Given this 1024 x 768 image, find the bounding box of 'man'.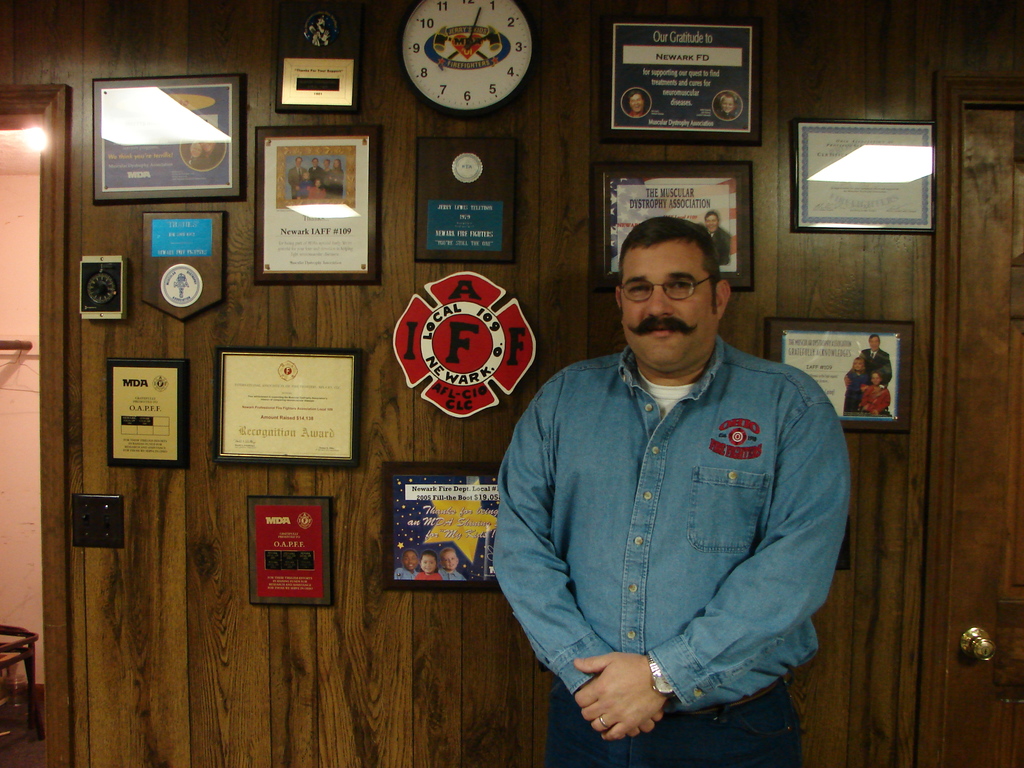
detection(287, 157, 308, 200).
